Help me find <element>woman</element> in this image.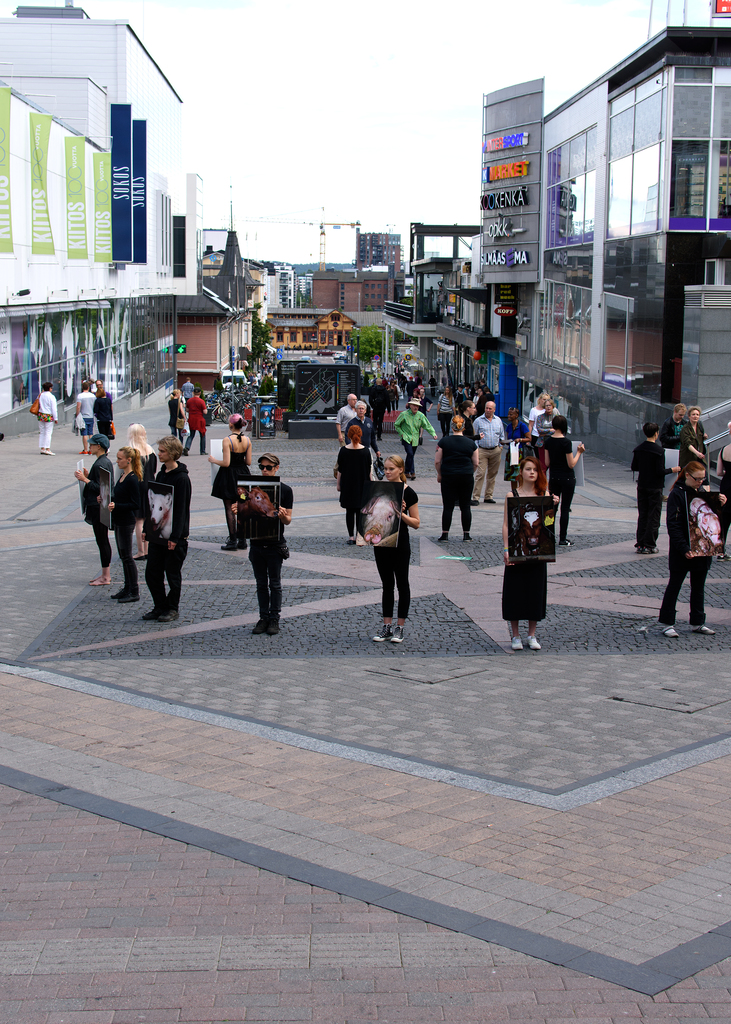
Found it: Rect(499, 458, 558, 648).
